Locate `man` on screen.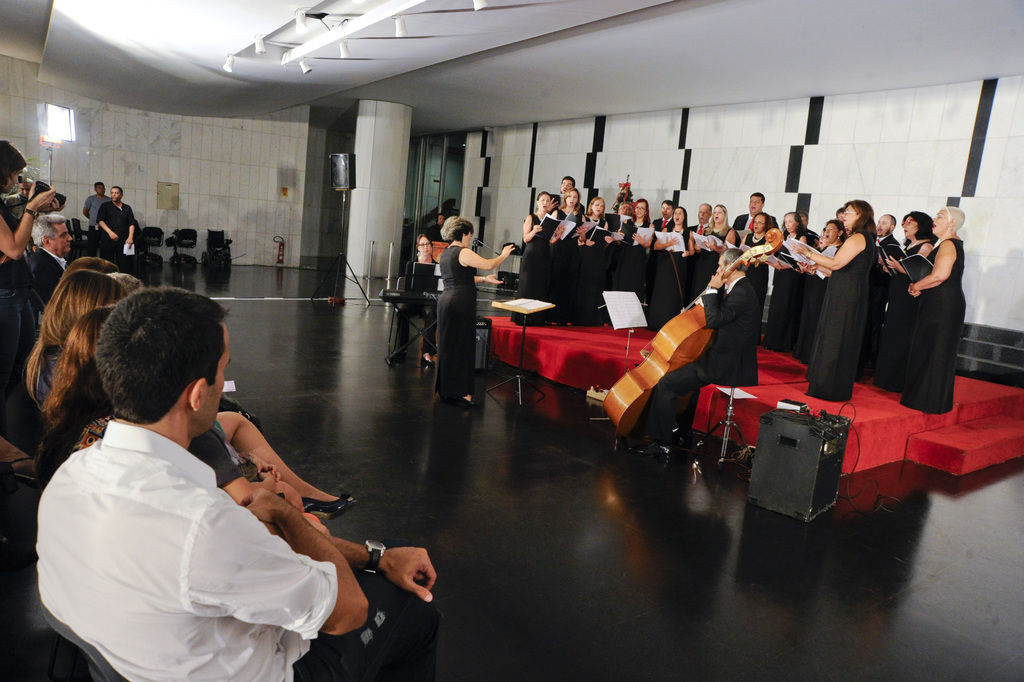
On screen at bbox=[864, 212, 898, 378].
